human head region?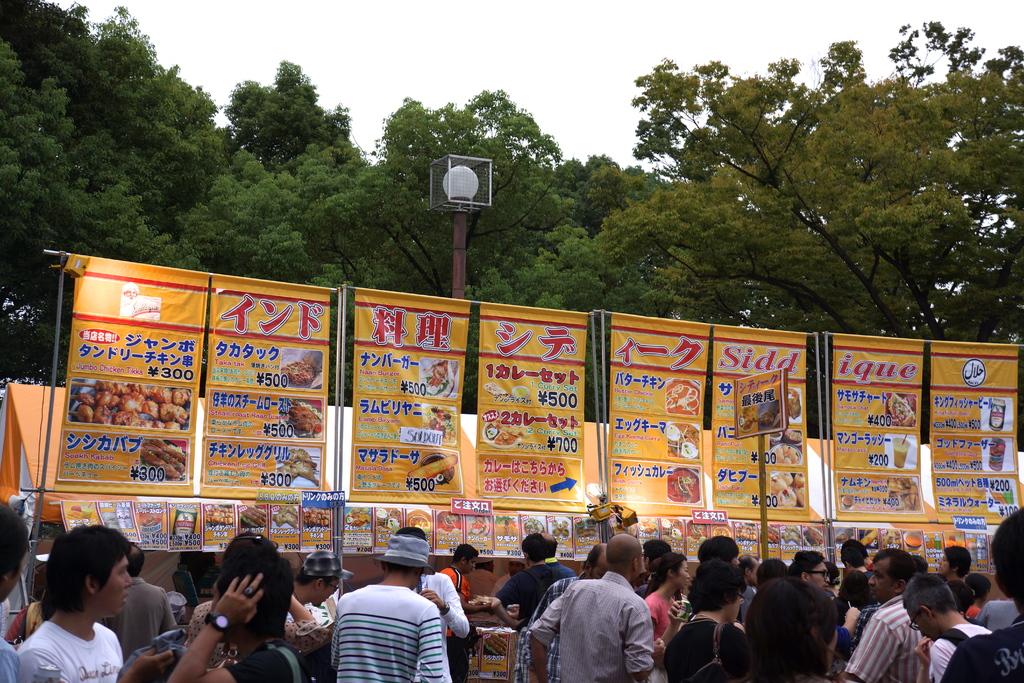
pyautogui.locateOnScreen(937, 544, 973, 574)
